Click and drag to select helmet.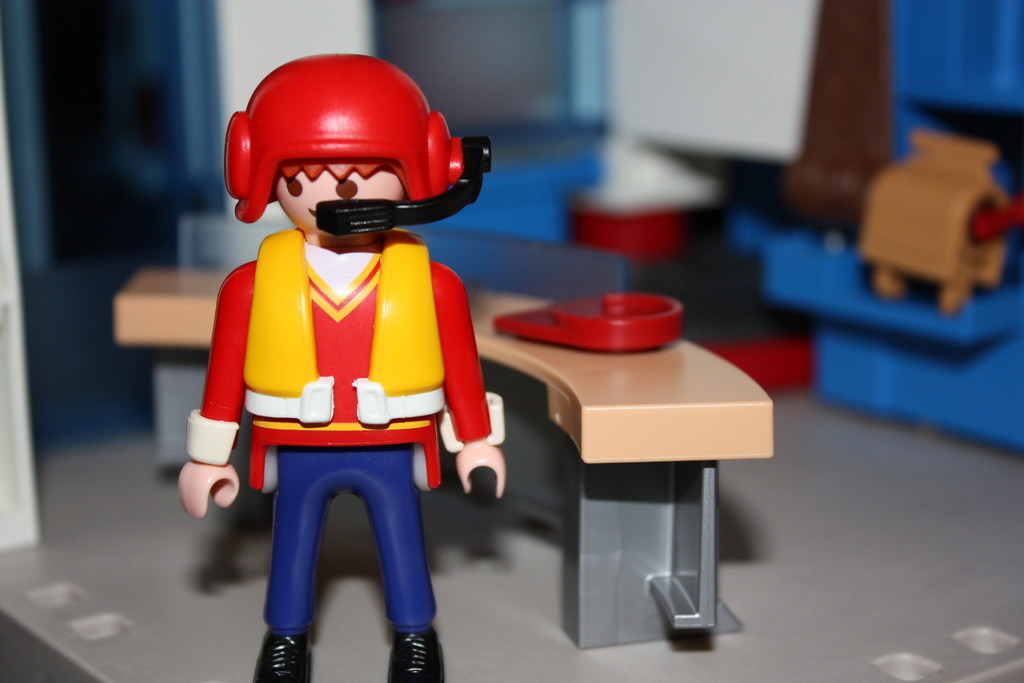
Selection: 218/62/469/246.
